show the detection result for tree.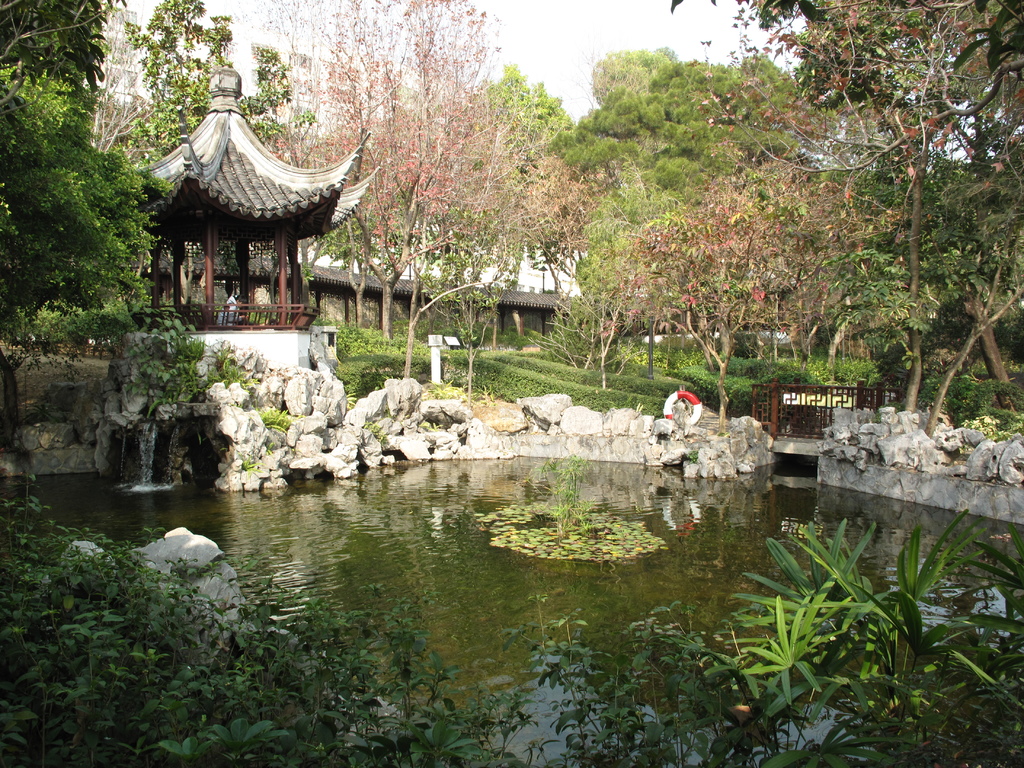
x1=742, y1=4, x2=1004, y2=467.
